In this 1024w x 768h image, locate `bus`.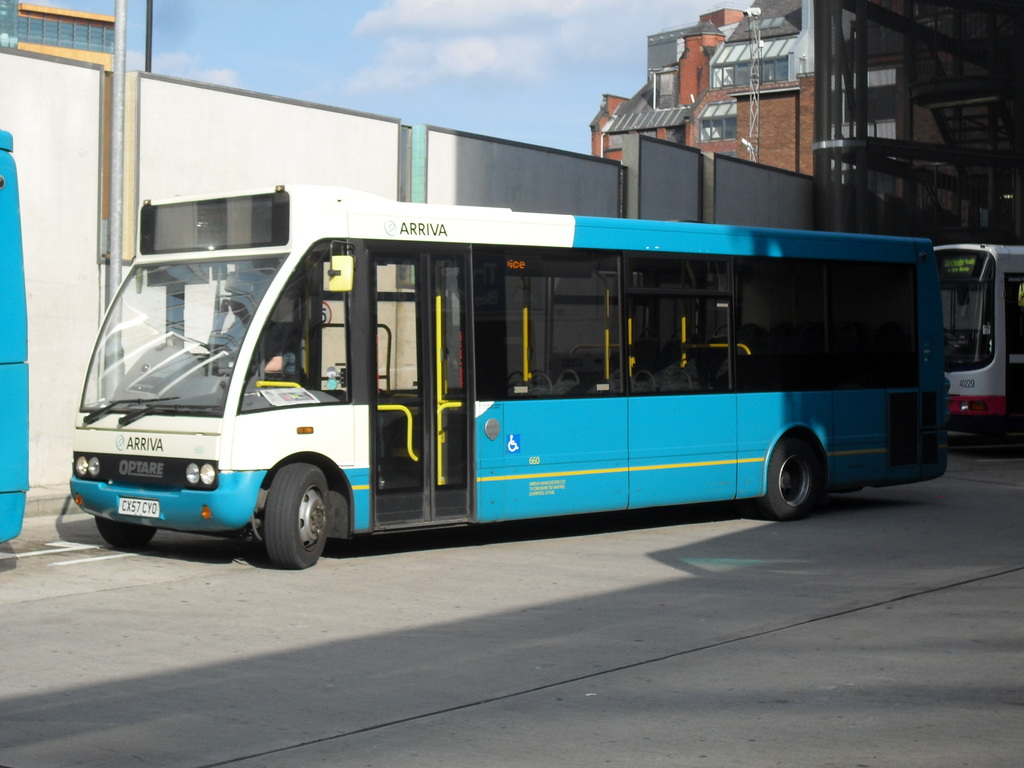
Bounding box: region(67, 183, 947, 568).
